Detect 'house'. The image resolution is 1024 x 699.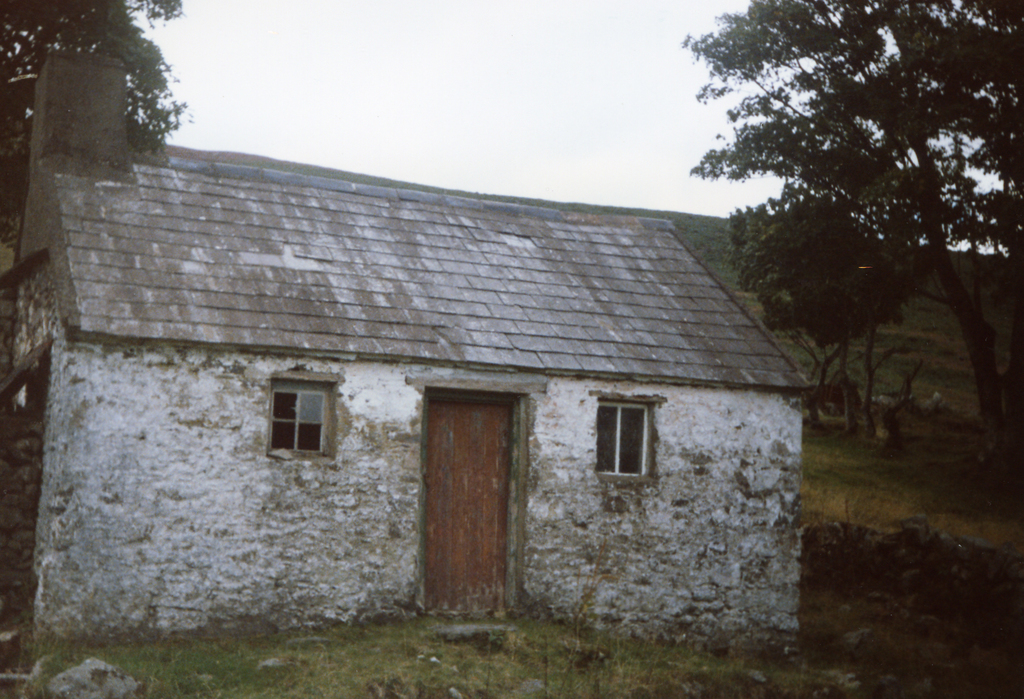
<bbox>0, 45, 814, 658</bbox>.
